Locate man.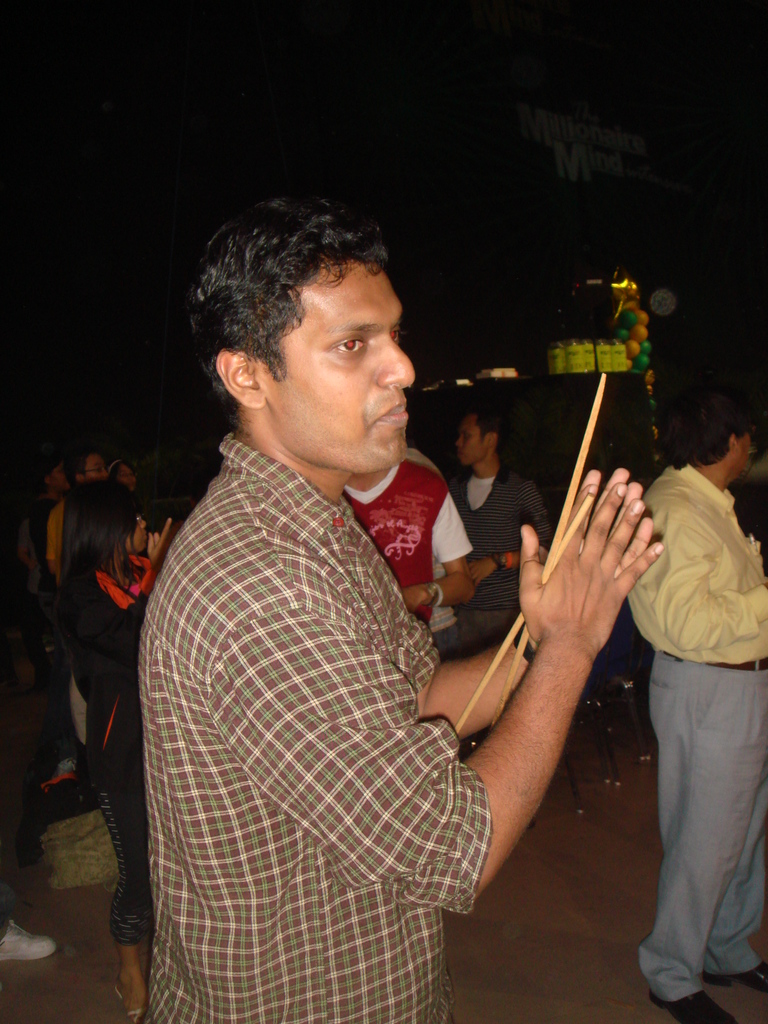
Bounding box: 126/208/602/993.
